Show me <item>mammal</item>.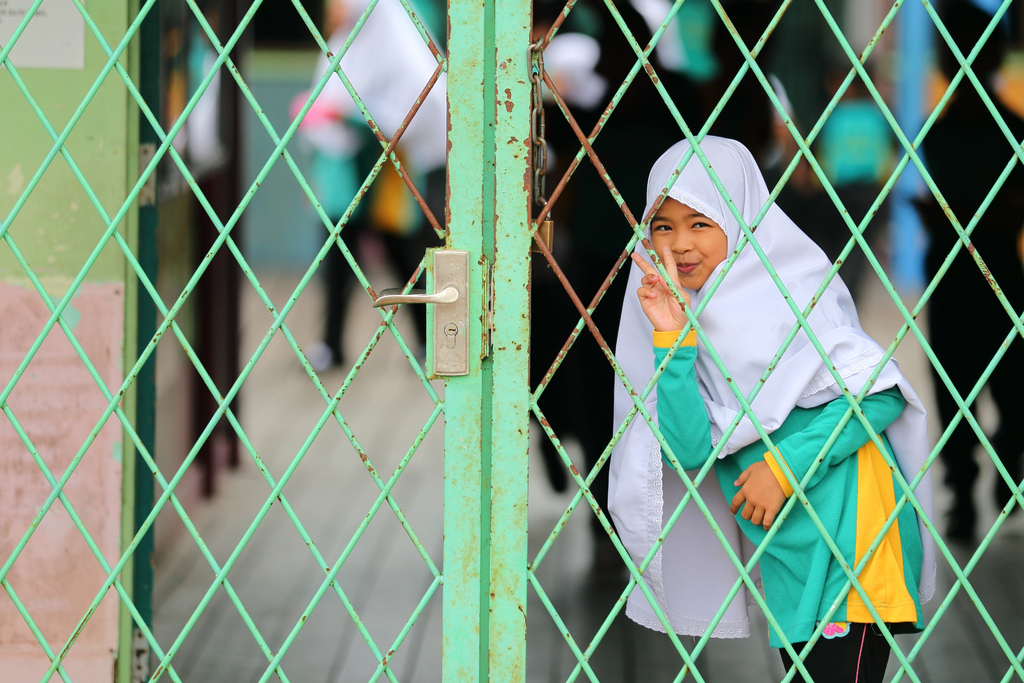
<item>mammal</item> is here: x1=909 y1=0 x2=1023 y2=555.
